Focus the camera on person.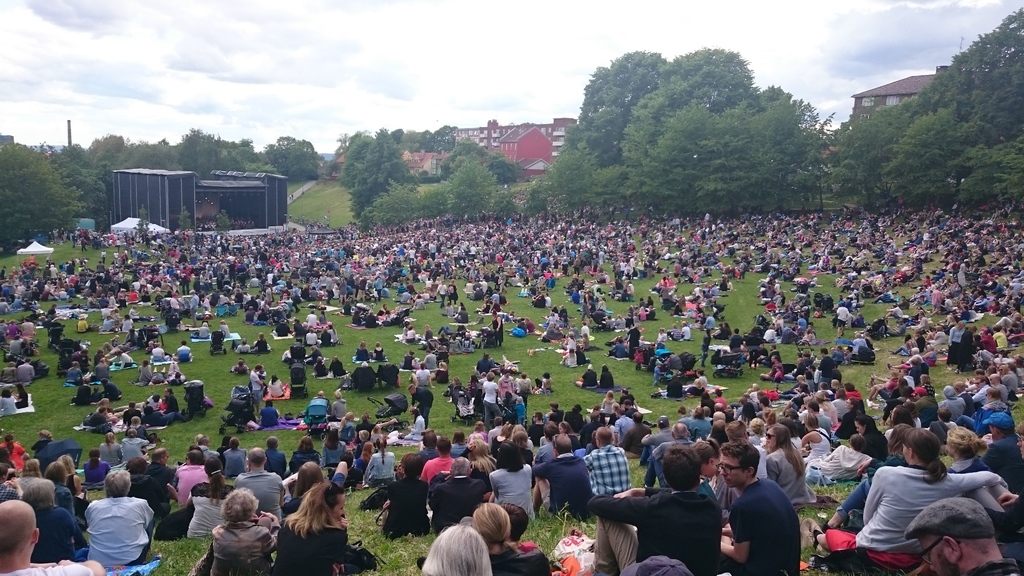
Focus region: [142,433,162,458].
